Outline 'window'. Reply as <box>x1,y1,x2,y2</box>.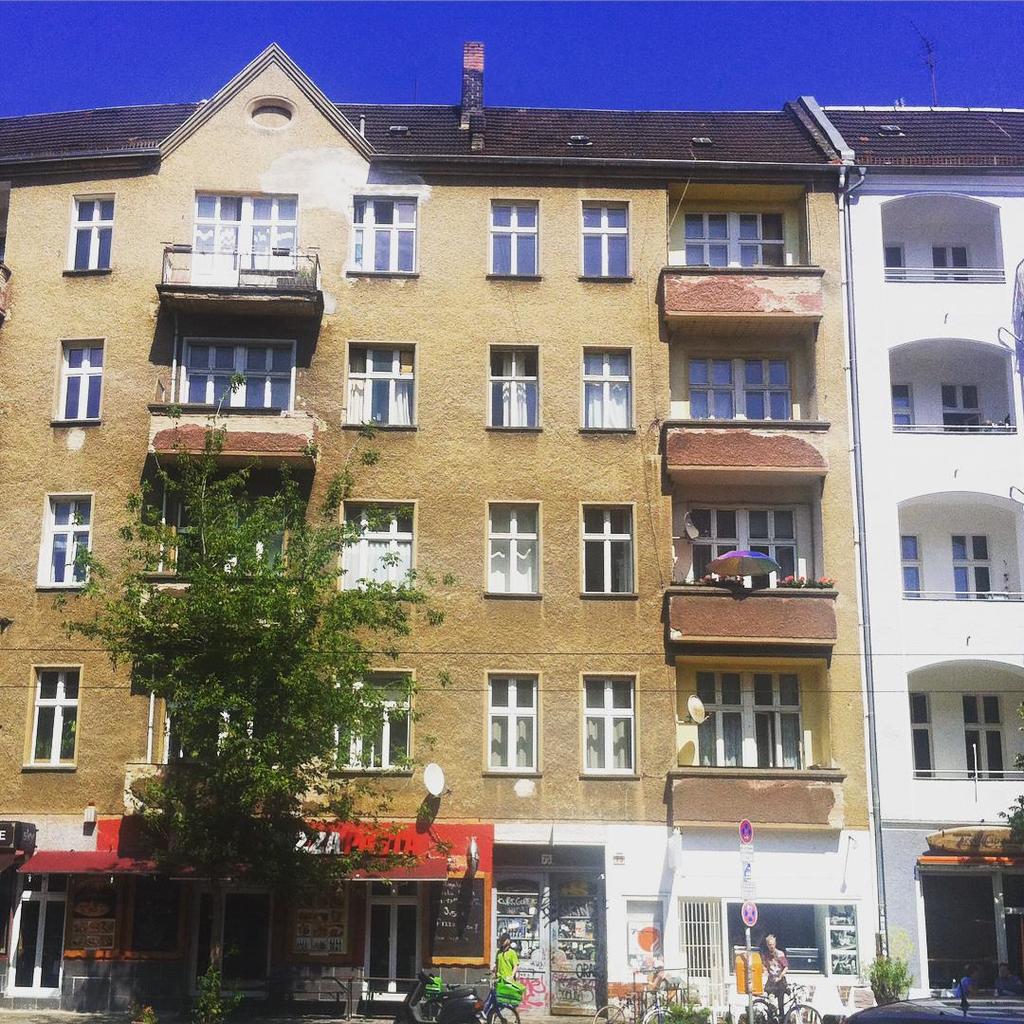
<box>482,669,543,777</box>.
